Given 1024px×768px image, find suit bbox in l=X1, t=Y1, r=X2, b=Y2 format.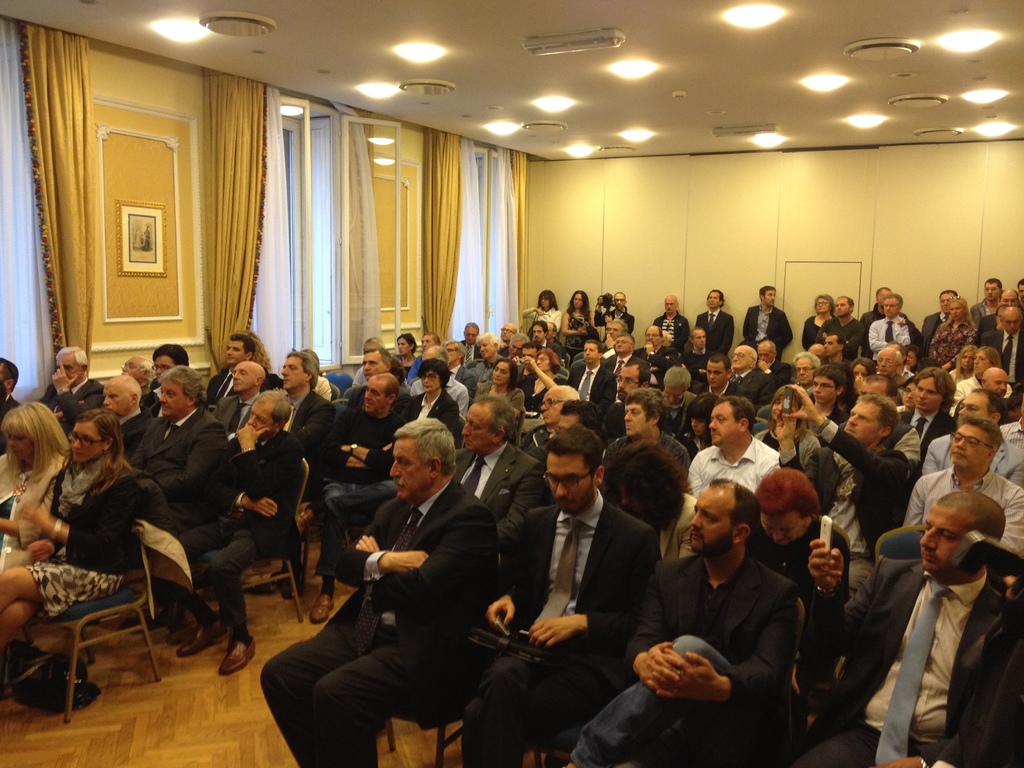
l=285, t=388, r=334, b=492.
